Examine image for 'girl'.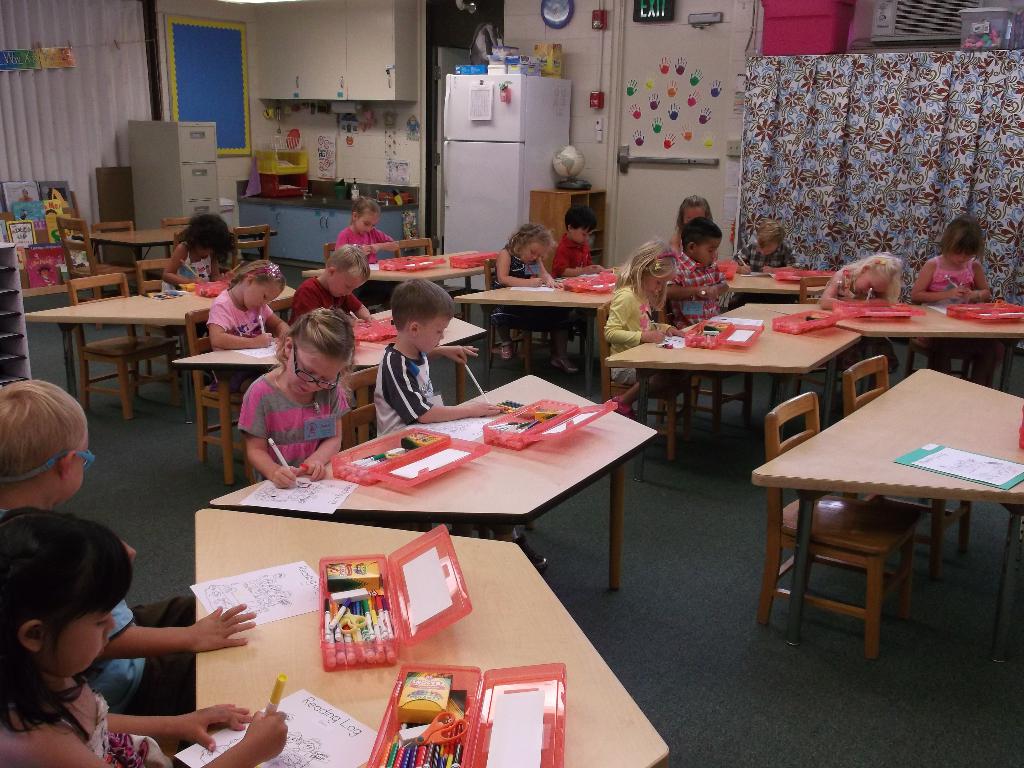
Examination result: BBox(488, 223, 575, 375).
